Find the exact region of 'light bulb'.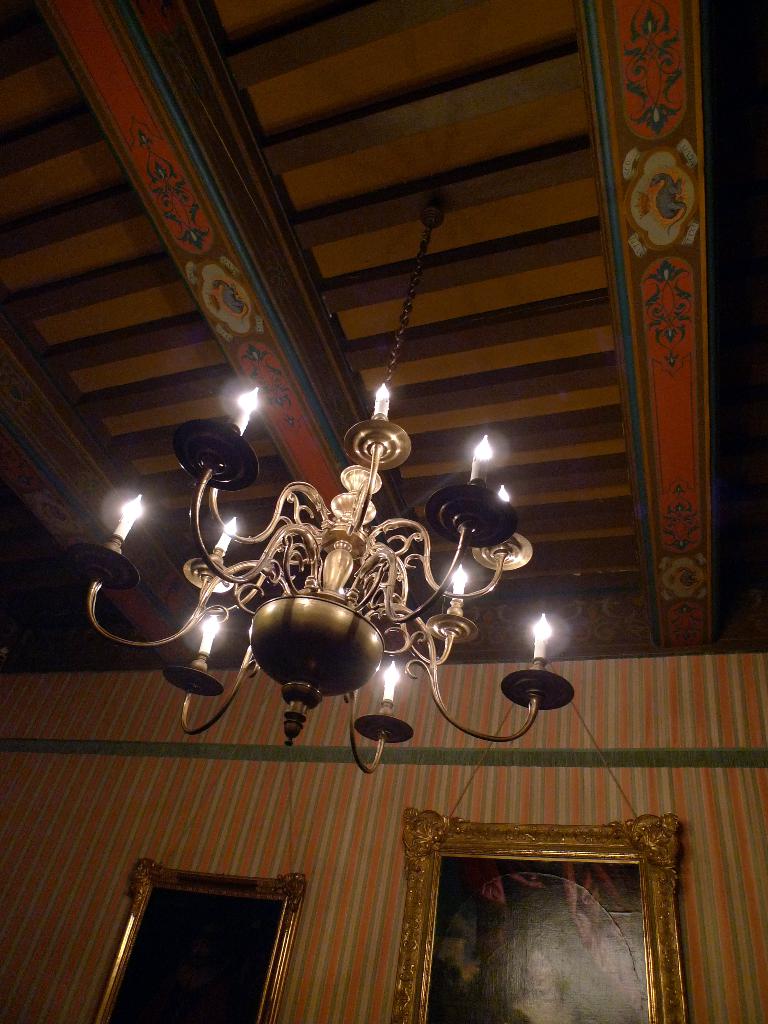
Exact region: select_region(531, 611, 552, 655).
